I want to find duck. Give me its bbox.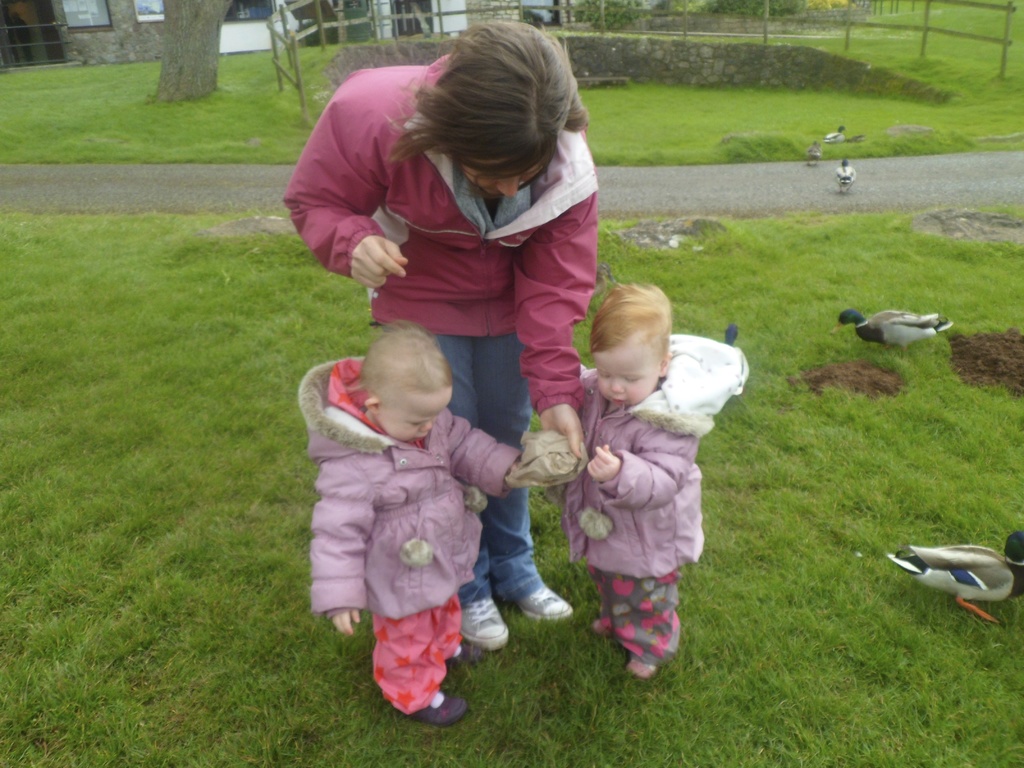
[left=890, top=534, right=1023, bottom=627].
